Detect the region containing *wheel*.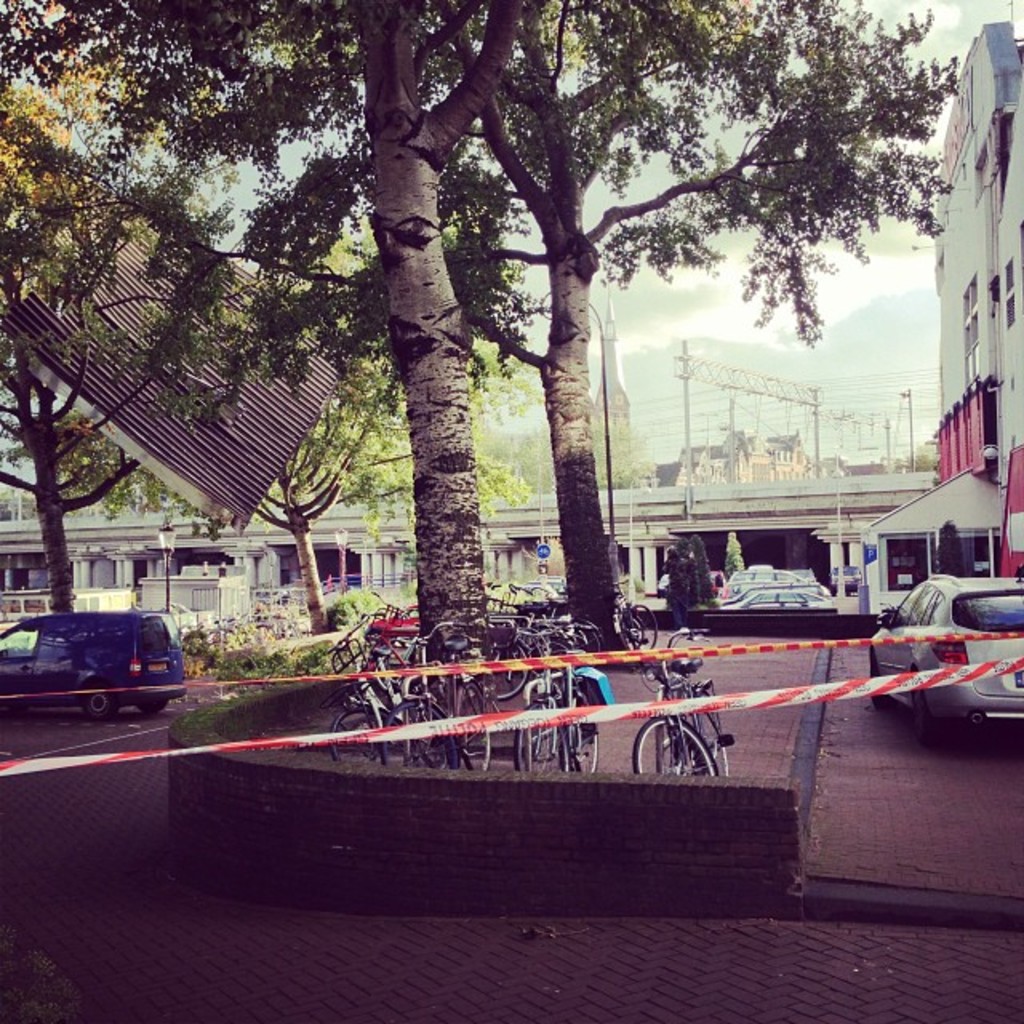
rect(328, 709, 408, 765).
